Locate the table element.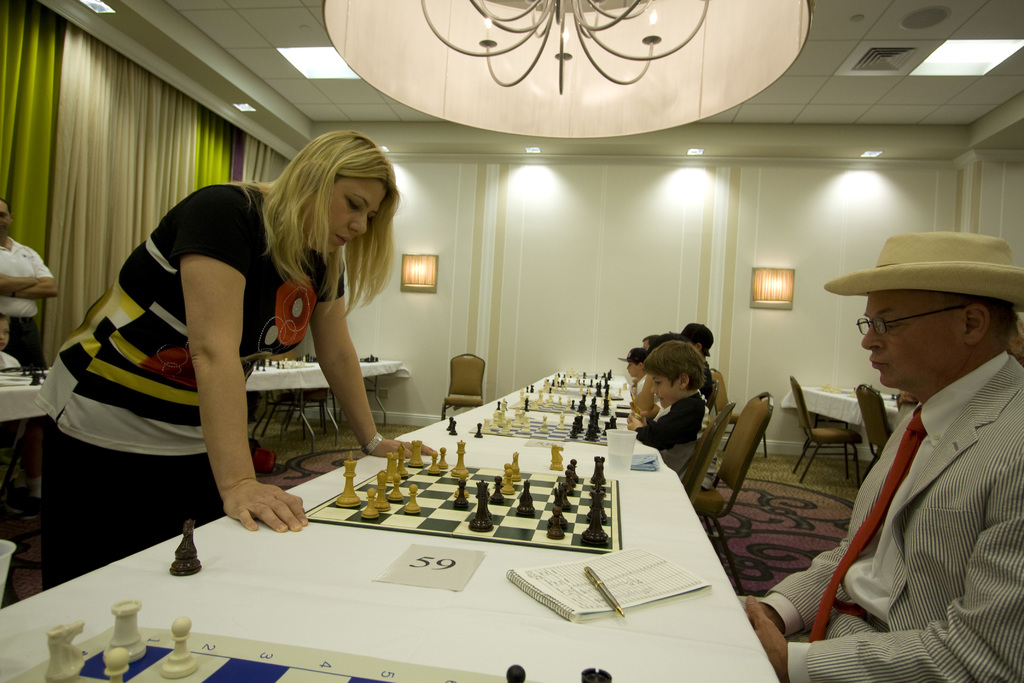
Element bbox: (390,362,665,465).
